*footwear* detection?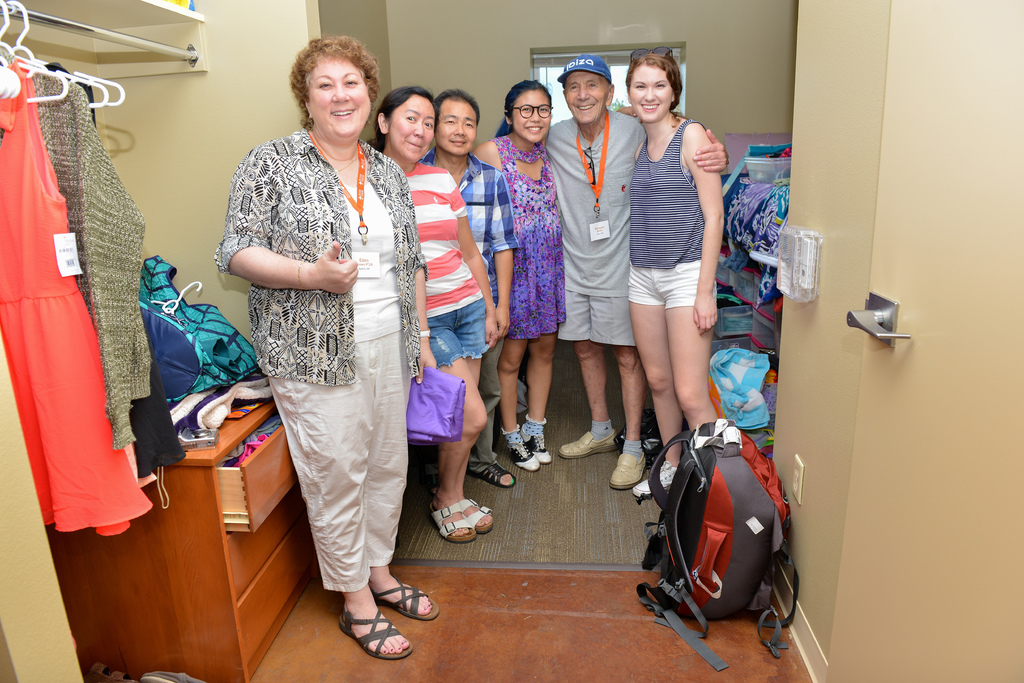
crop(604, 437, 653, 495)
